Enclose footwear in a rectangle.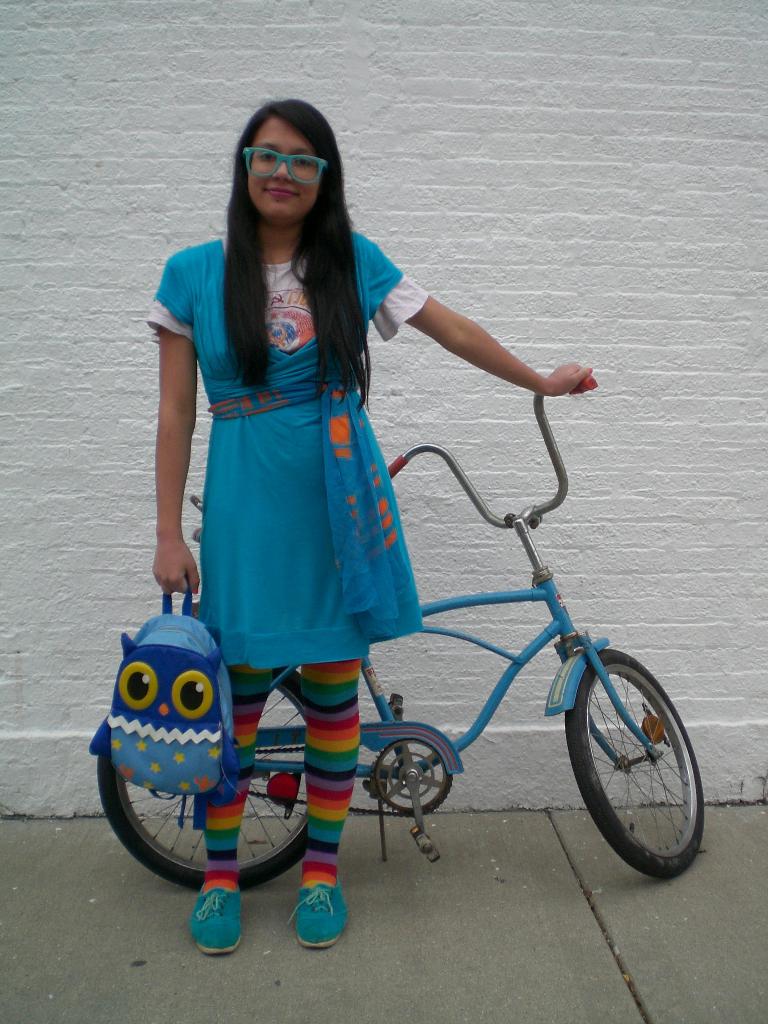
Rect(285, 874, 356, 963).
